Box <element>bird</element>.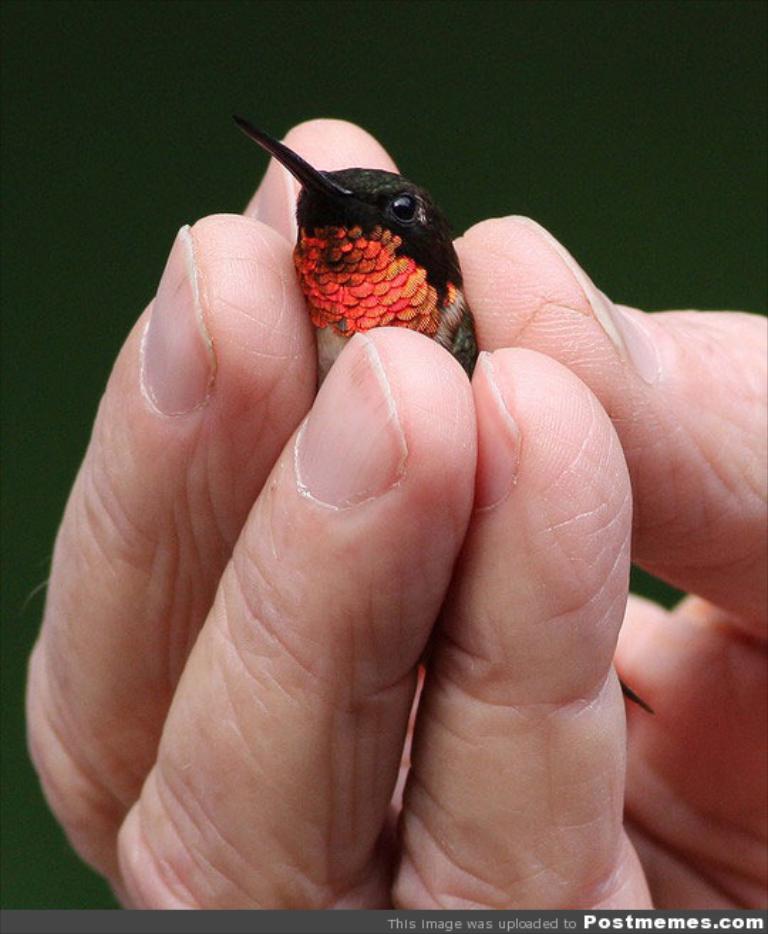
x1=219, y1=135, x2=492, y2=409.
